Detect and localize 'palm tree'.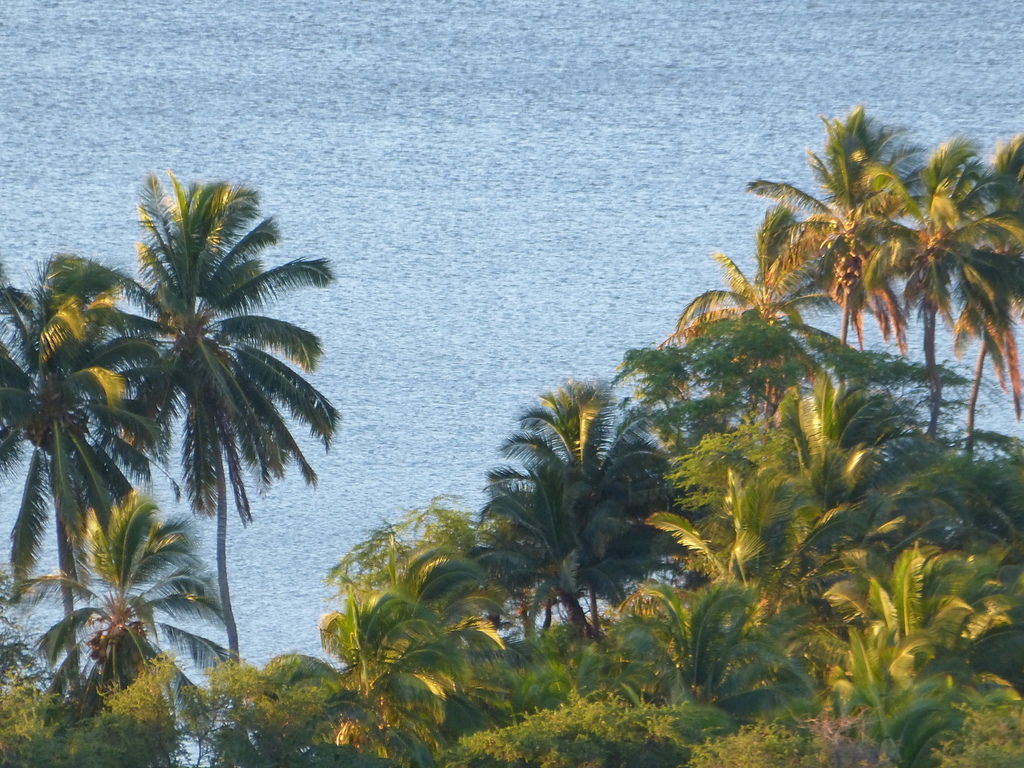
Localized at l=49, t=204, r=305, b=732.
